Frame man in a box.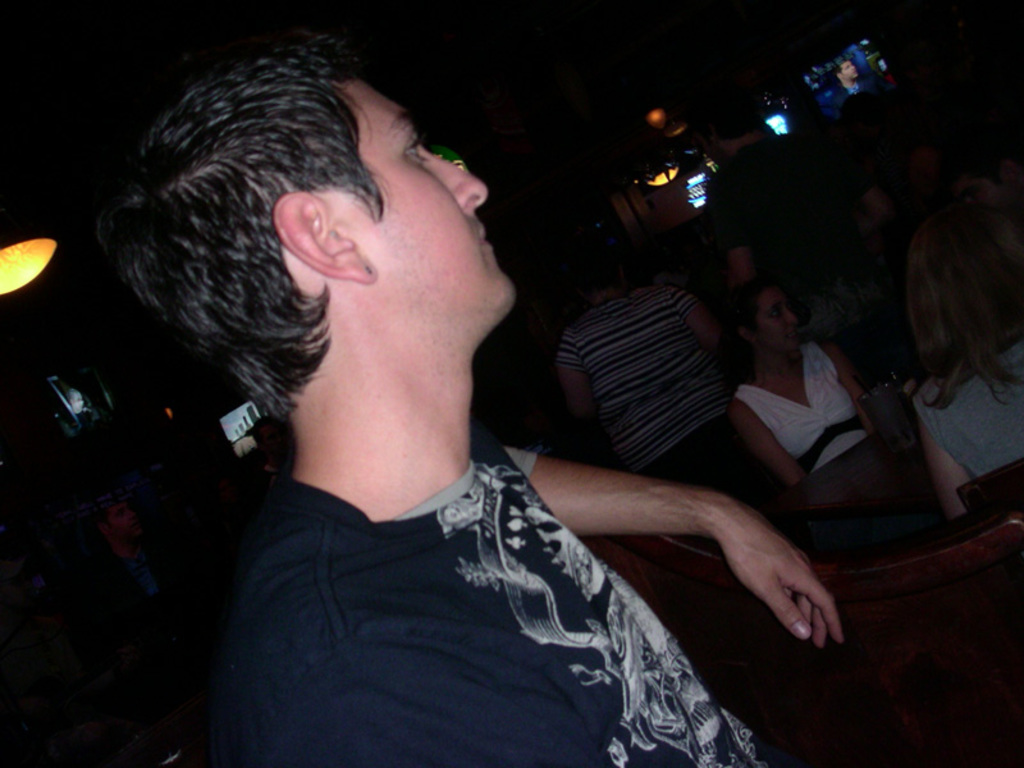
[x1=559, y1=239, x2=755, y2=515].
